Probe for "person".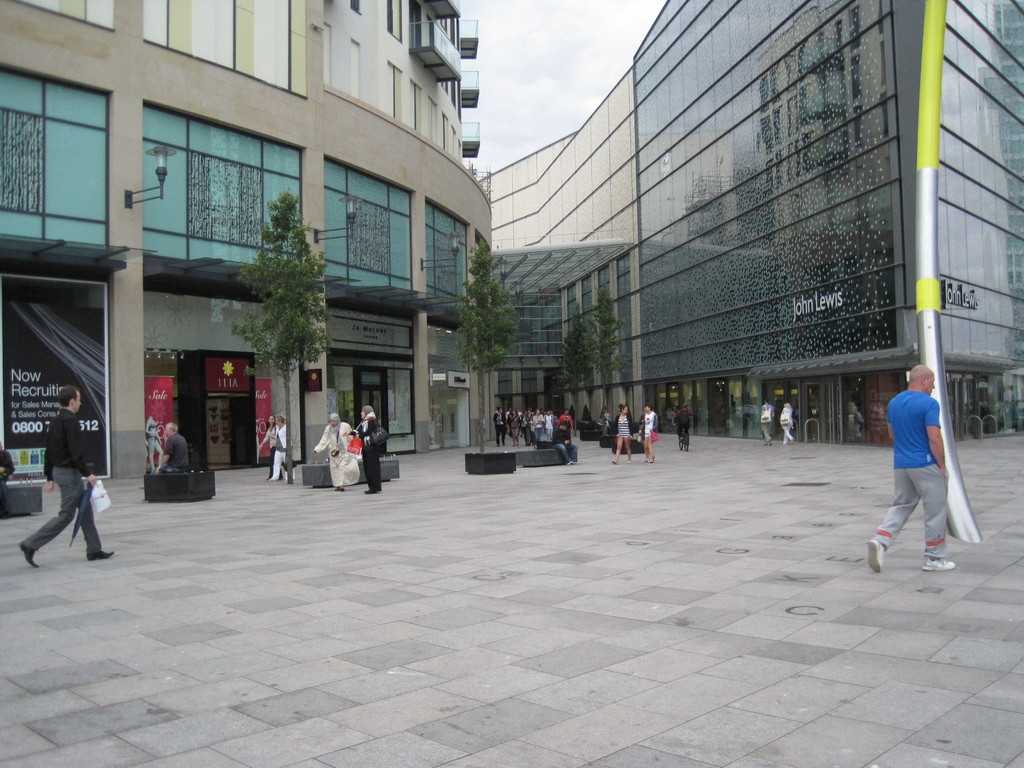
Probe result: l=19, t=383, r=102, b=573.
